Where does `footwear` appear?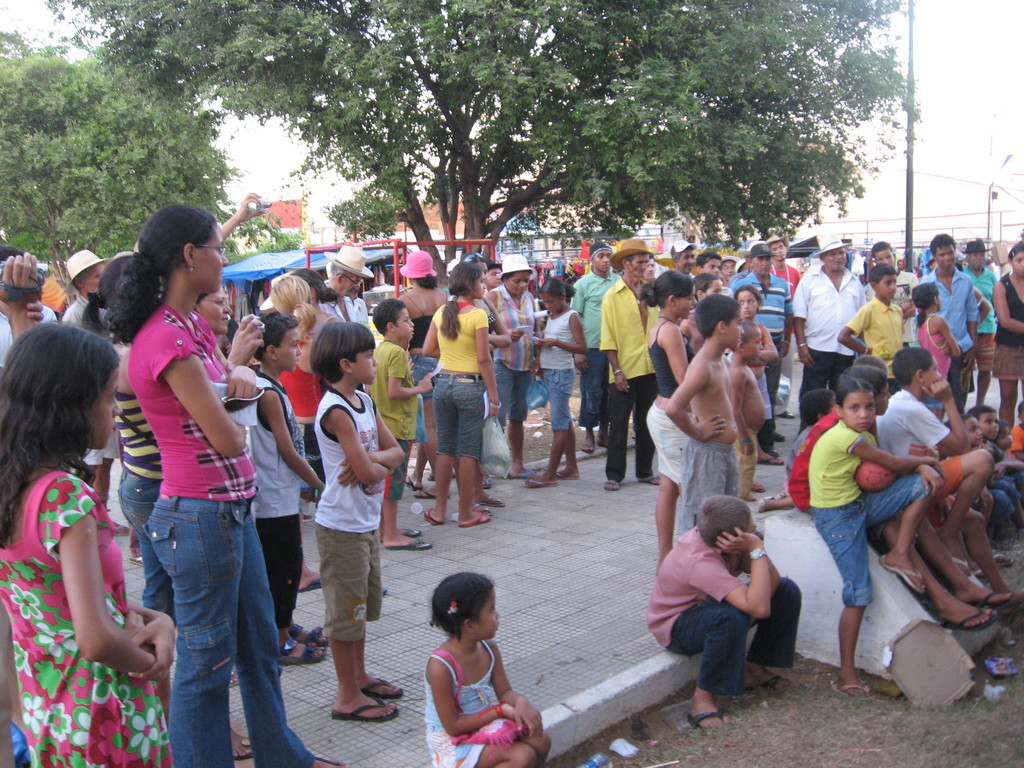
Appears at x1=230, y1=671, x2=242, y2=689.
